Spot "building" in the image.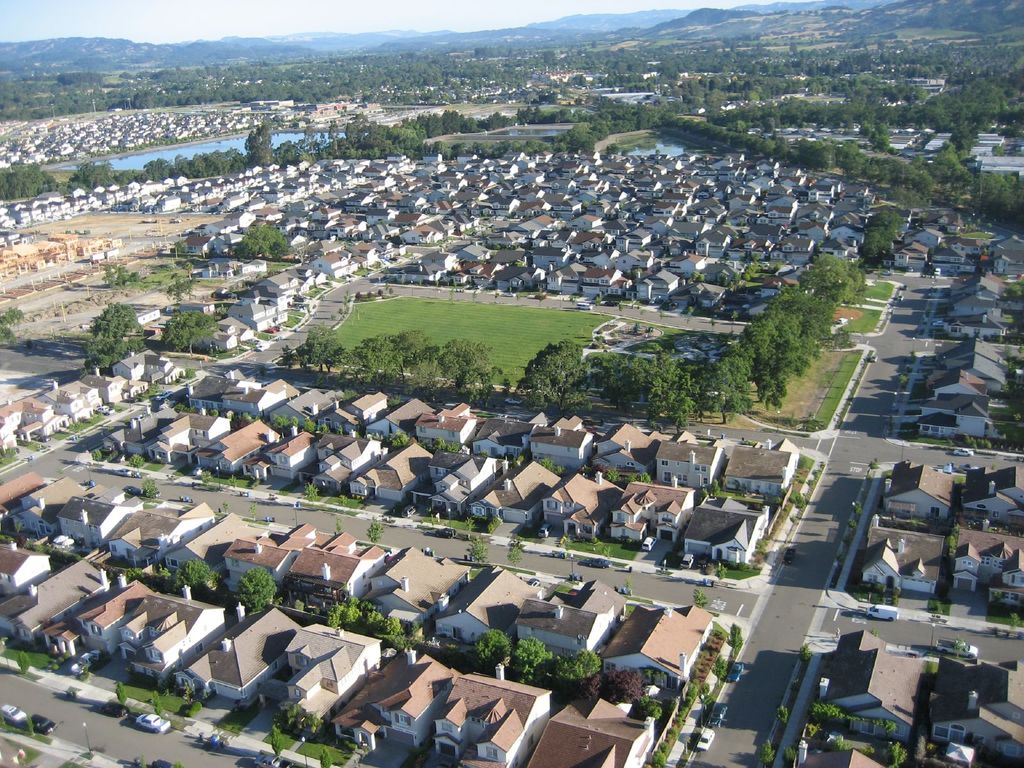
"building" found at <region>107, 504, 216, 561</region>.
